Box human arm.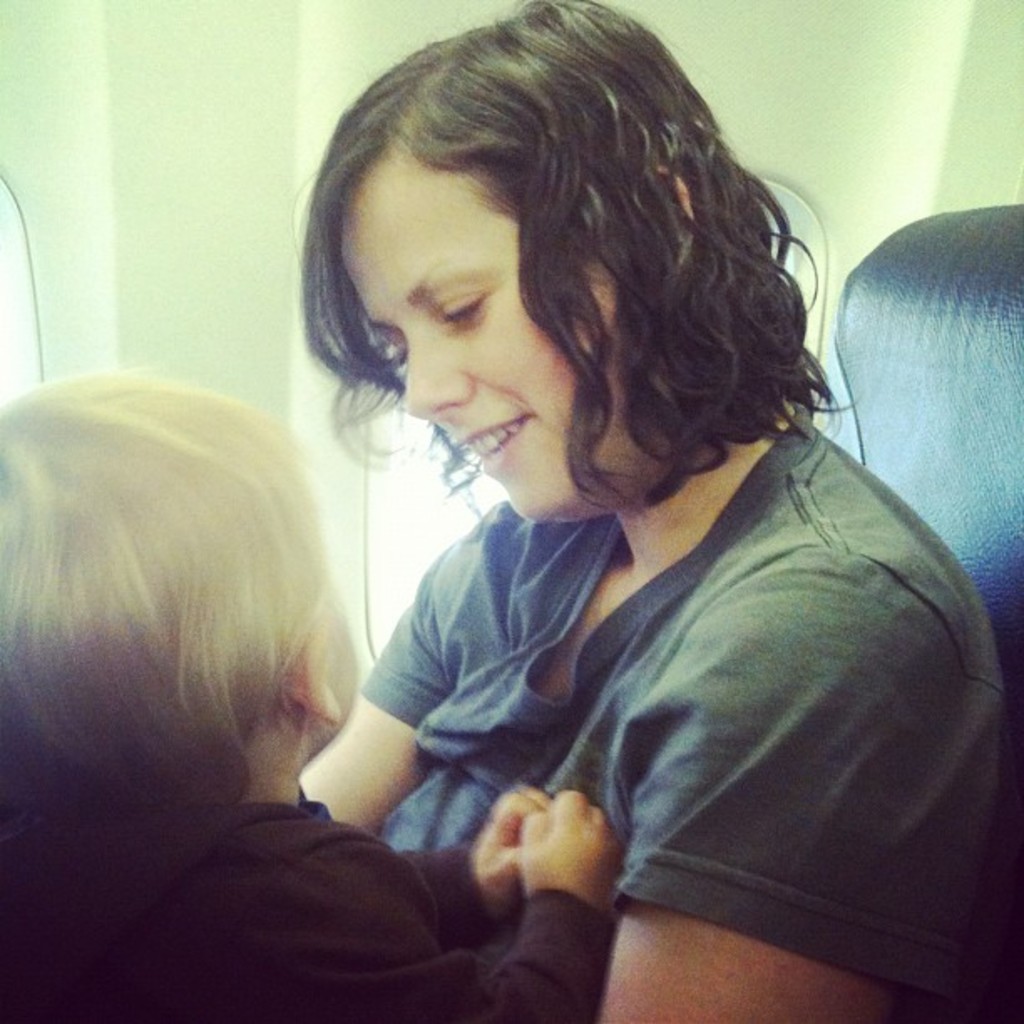
(x1=191, y1=780, x2=636, y2=1022).
